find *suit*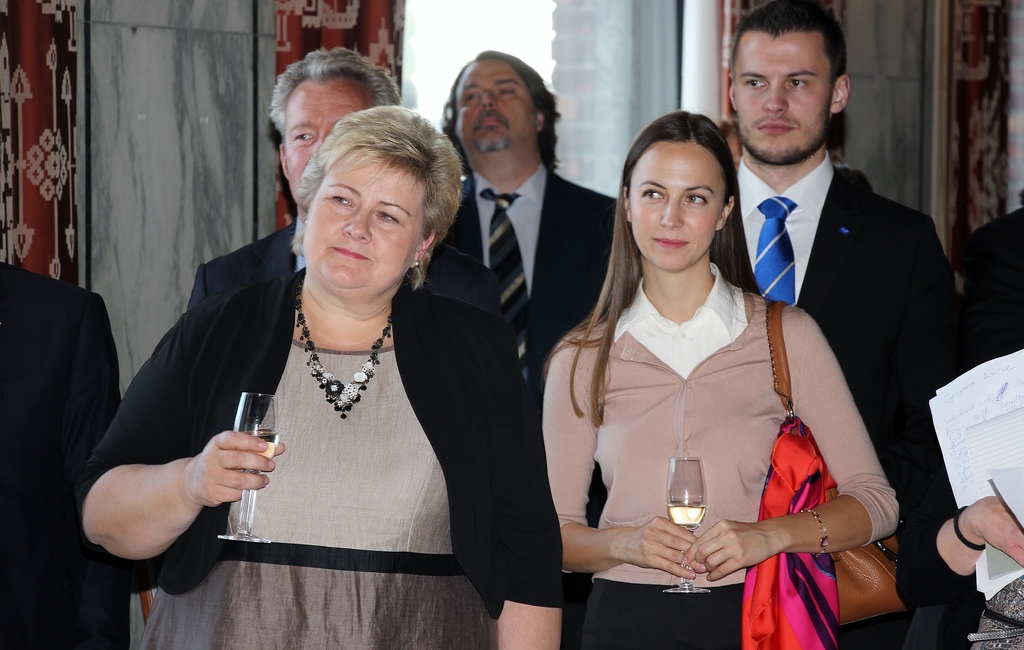
x1=0, y1=259, x2=124, y2=649
